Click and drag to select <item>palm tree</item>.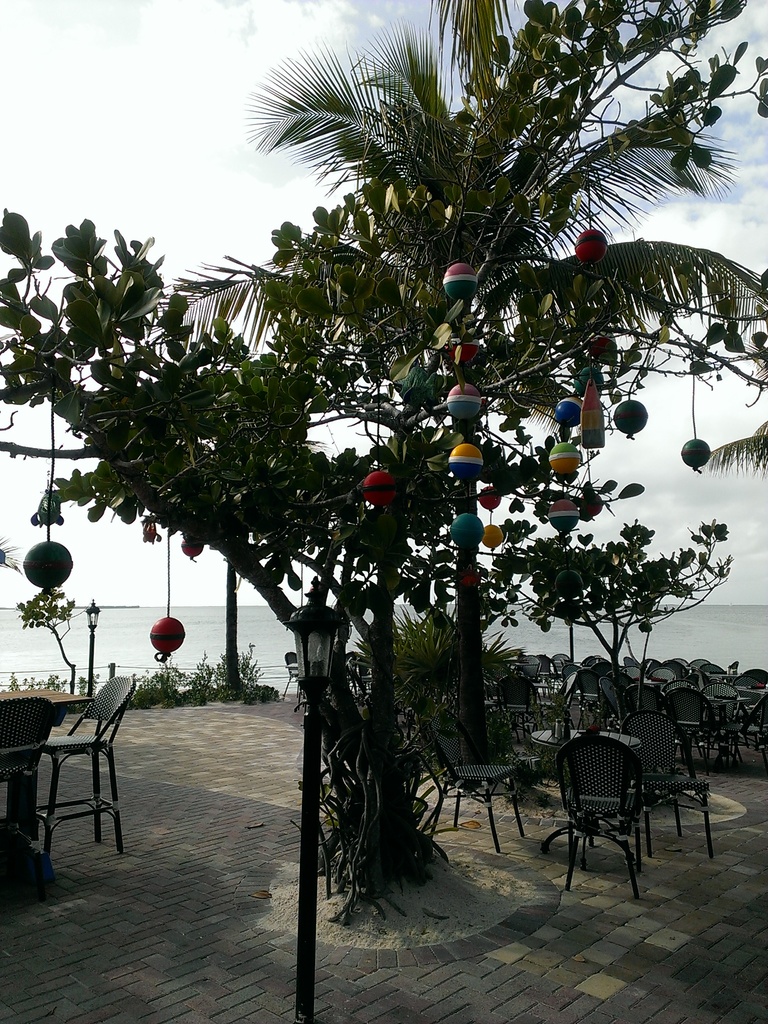
Selection: pyautogui.locateOnScreen(364, 209, 741, 563).
